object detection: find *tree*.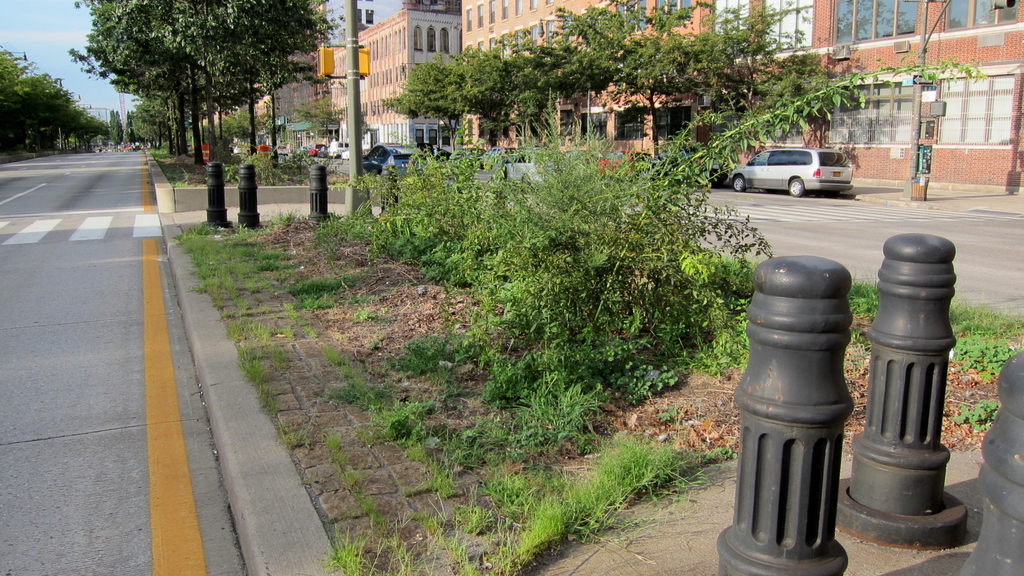
64 87 107 156.
